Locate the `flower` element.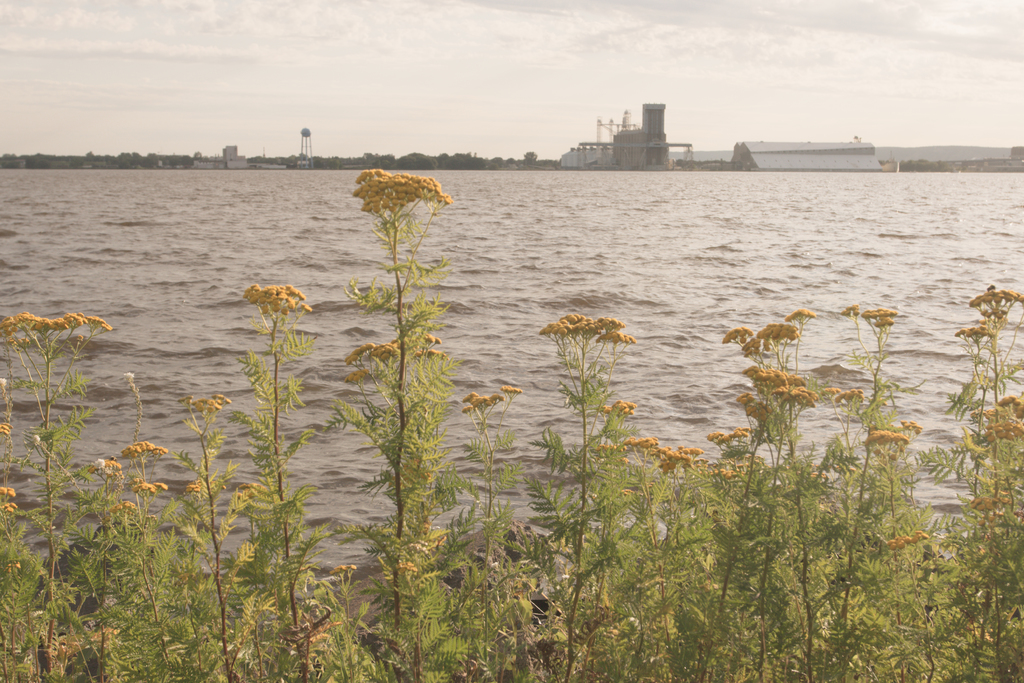
Element bbox: (x1=340, y1=331, x2=449, y2=382).
